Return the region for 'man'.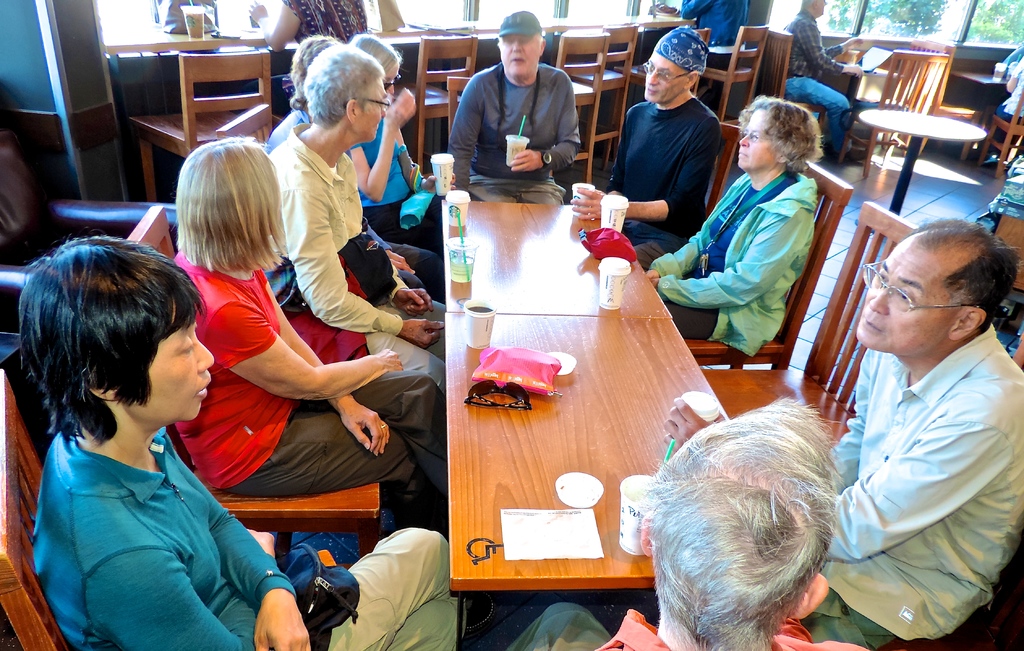
(971, 170, 1023, 358).
